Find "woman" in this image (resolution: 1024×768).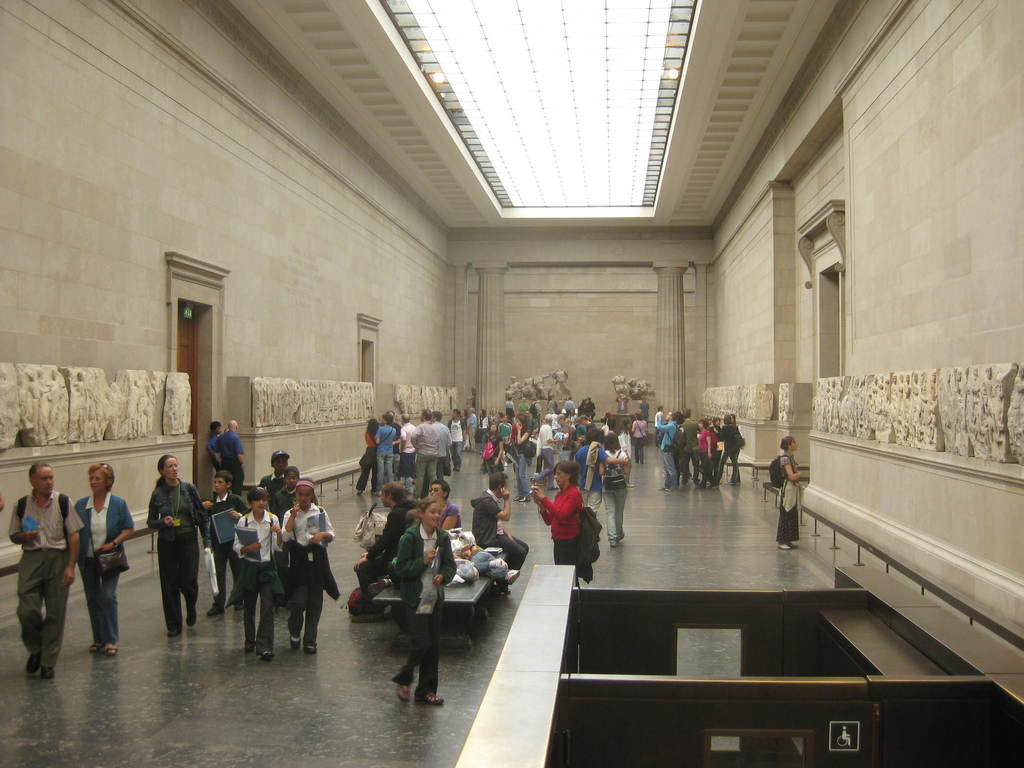
477,409,486,452.
